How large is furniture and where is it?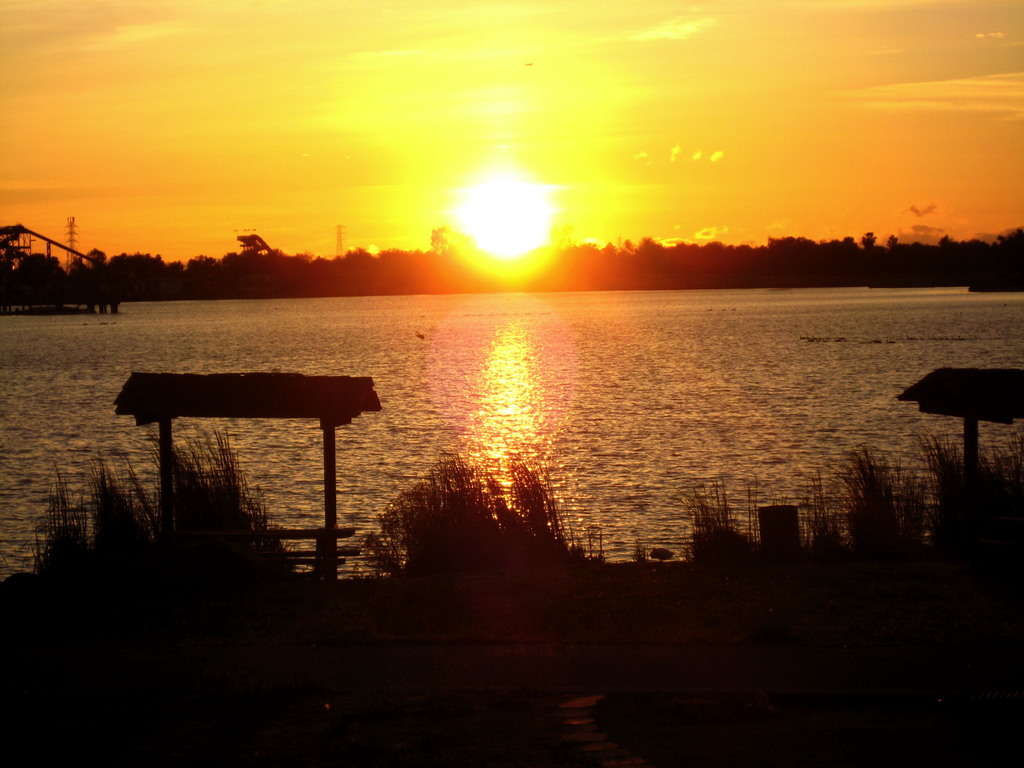
Bounding box: l=114, t=370, r=382, b=574.
